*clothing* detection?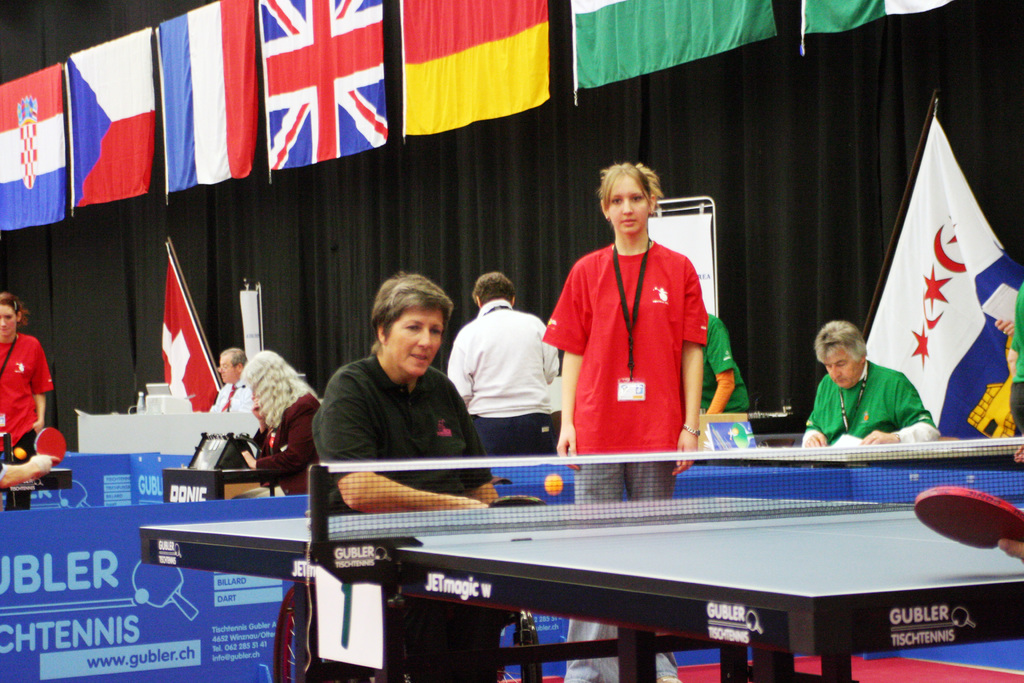
1012/383/1023/434
